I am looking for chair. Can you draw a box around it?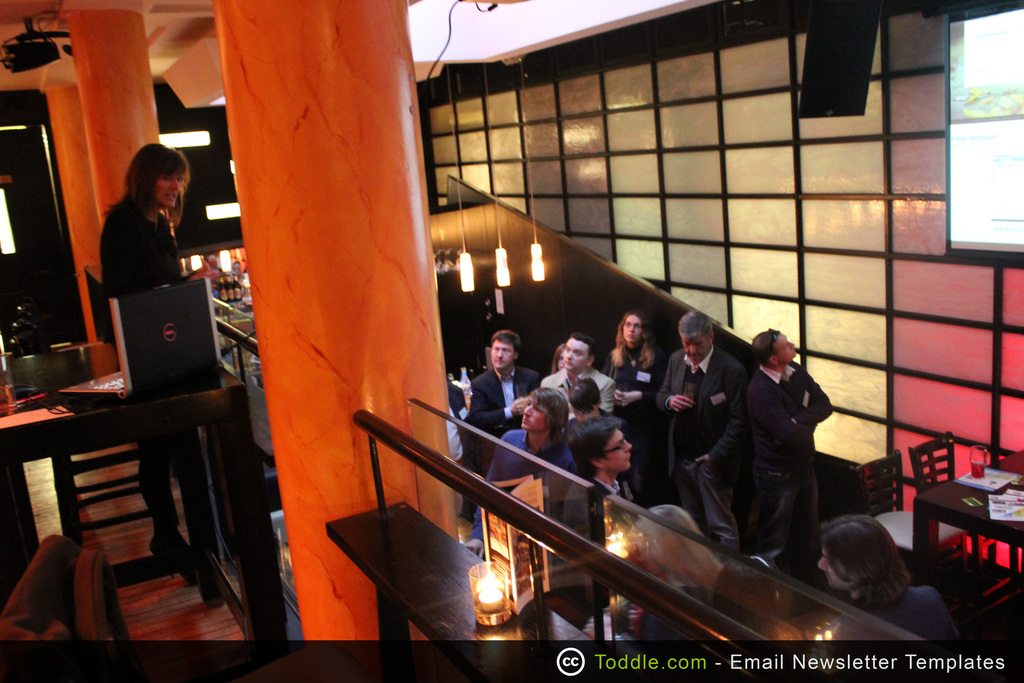
Sure, the bounding box is x1=849, y1=446, x2=966, y2=589.
